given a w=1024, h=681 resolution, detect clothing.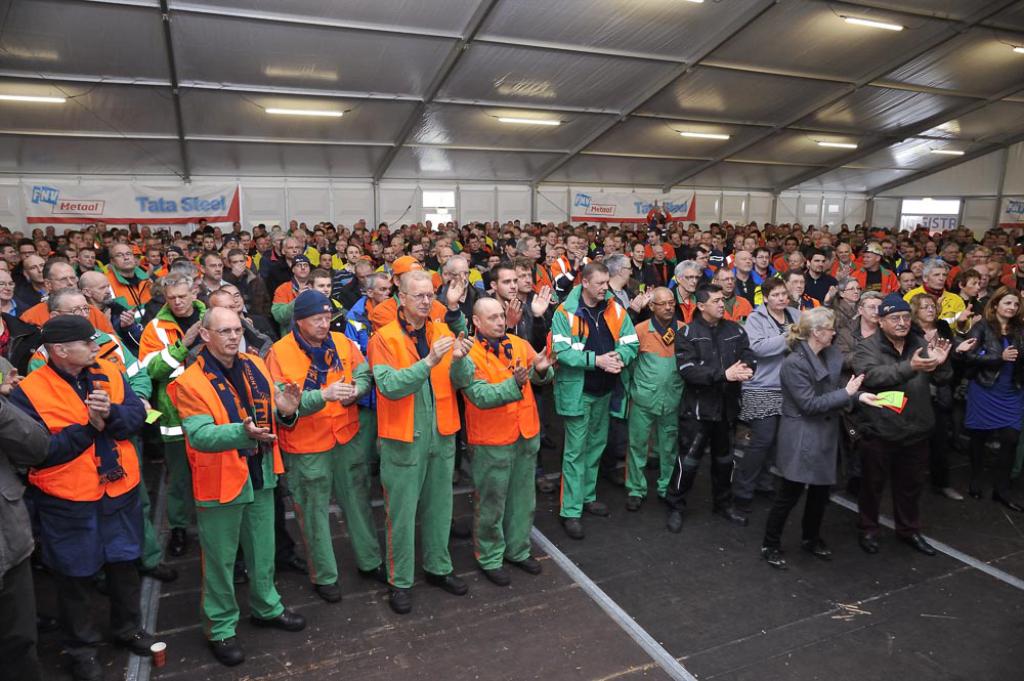
[x1=154, y1=263, x2=171, y2=276].
